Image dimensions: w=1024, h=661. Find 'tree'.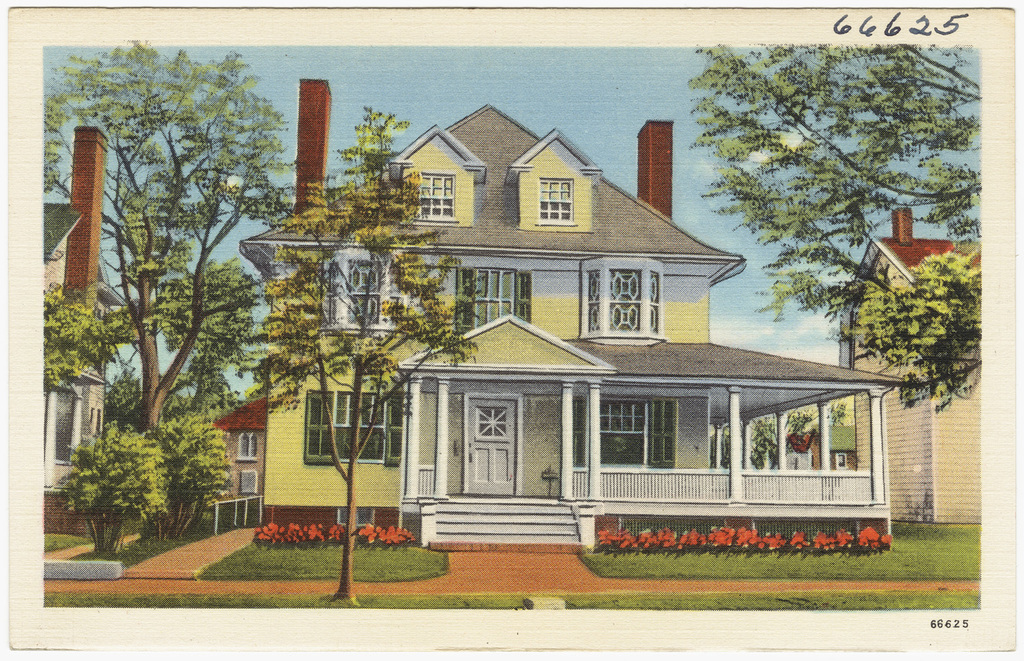
left=261, top=104, right=477, bottom=619.
